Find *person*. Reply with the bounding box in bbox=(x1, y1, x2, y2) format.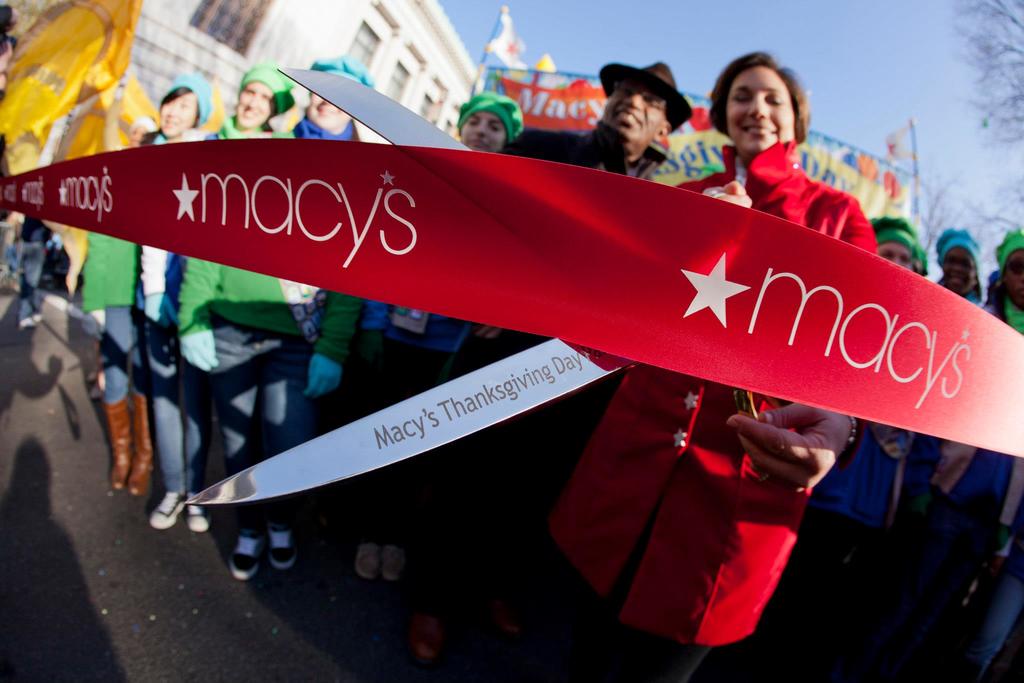
bbox=(742, 210, 942, 671).
